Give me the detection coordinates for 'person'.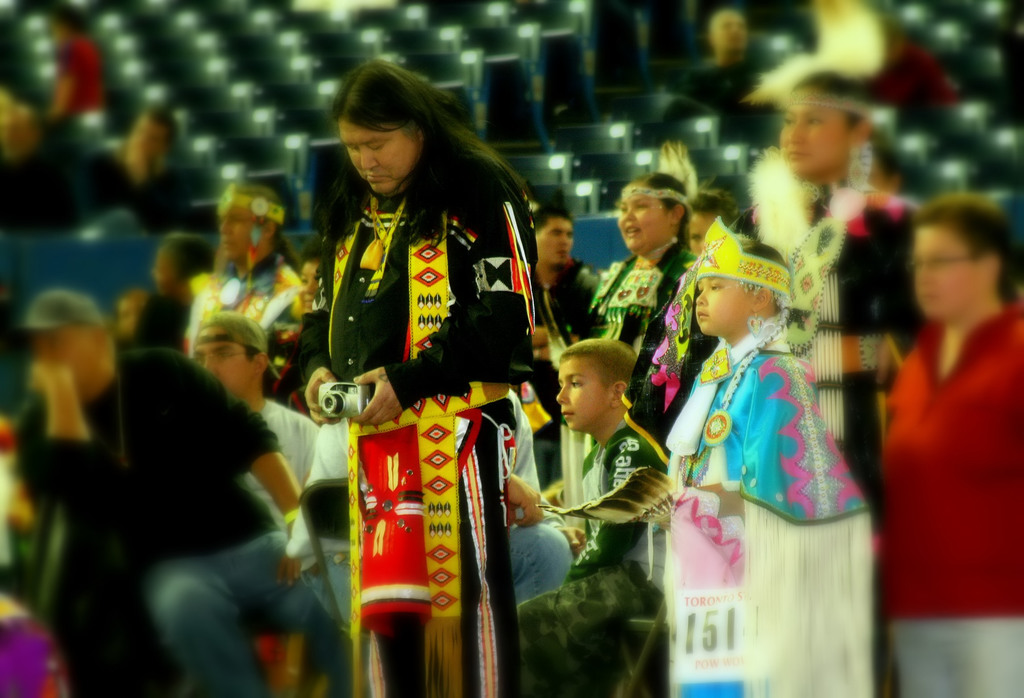
<bbox>544, 337, 673, 690</bbox>.
